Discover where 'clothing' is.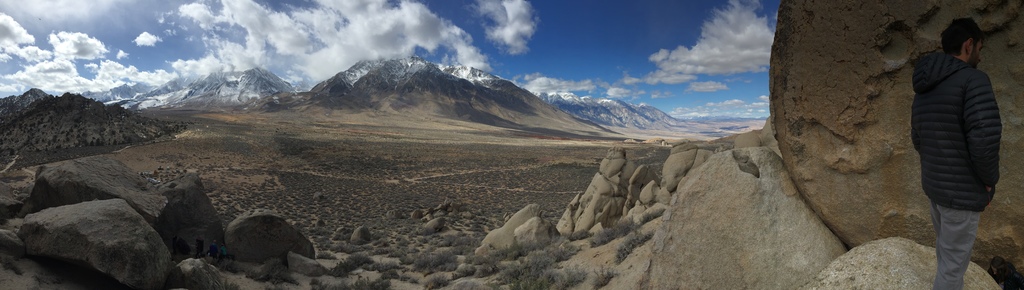
Discovered at (left=908, top=53, right=1005, bottom=210).
